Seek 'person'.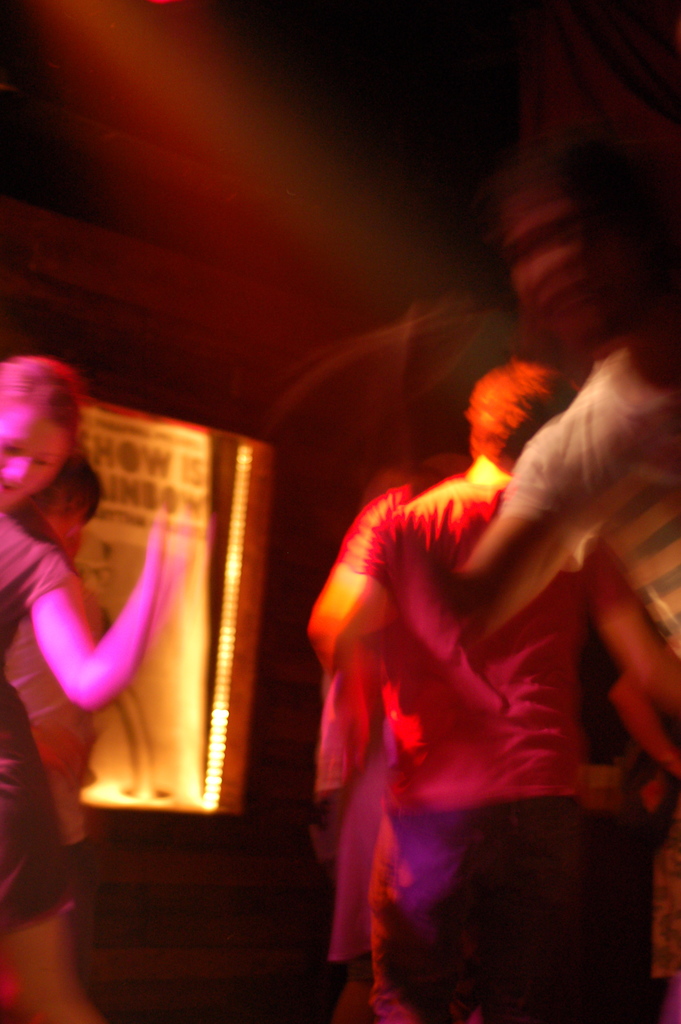
locate(0, 350, 181, 1023).
